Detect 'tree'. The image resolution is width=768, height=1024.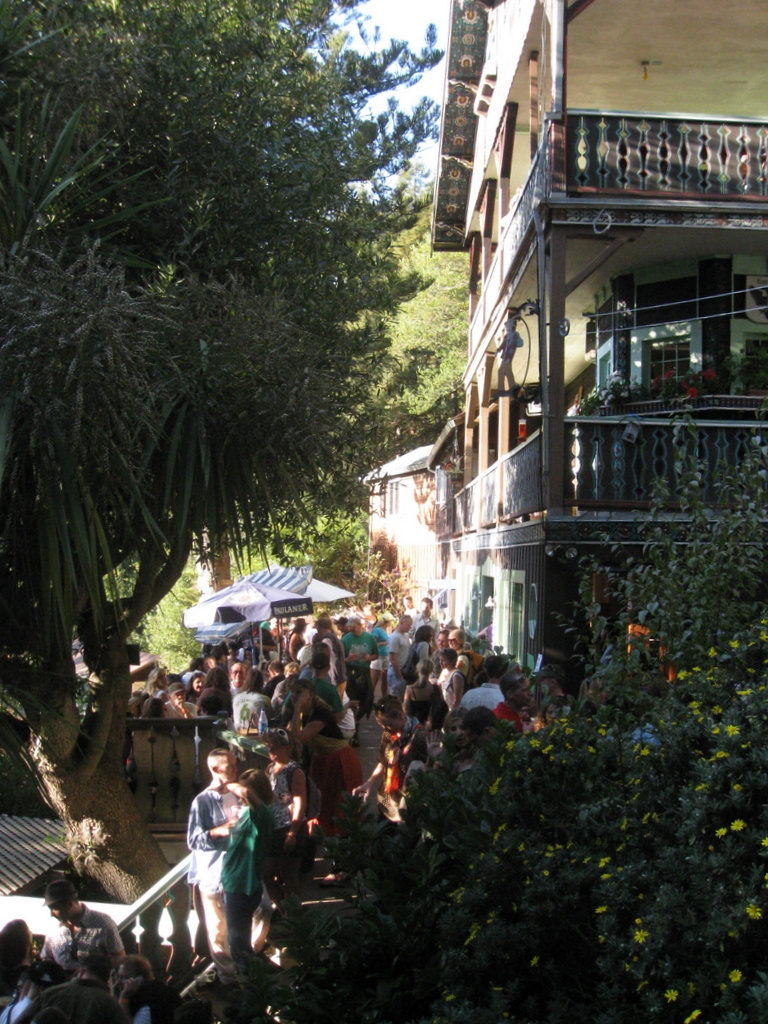
l=414, t=445, r=737, b=963.
